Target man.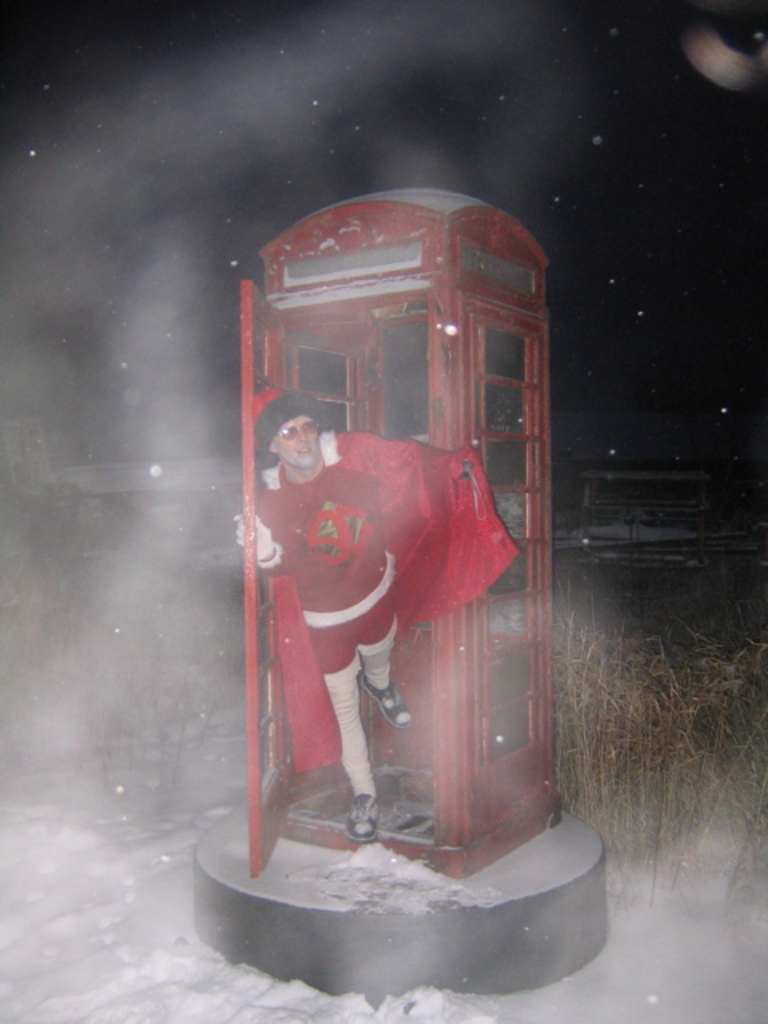
Target region: l=227, t=326, r=501, b=918.
